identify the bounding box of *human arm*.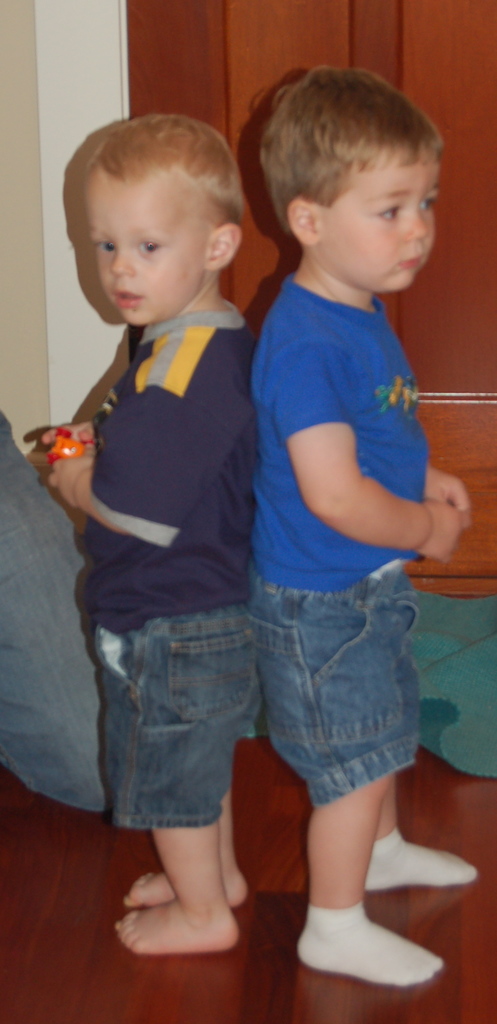
bbox=[34, 417, 97, 464].
